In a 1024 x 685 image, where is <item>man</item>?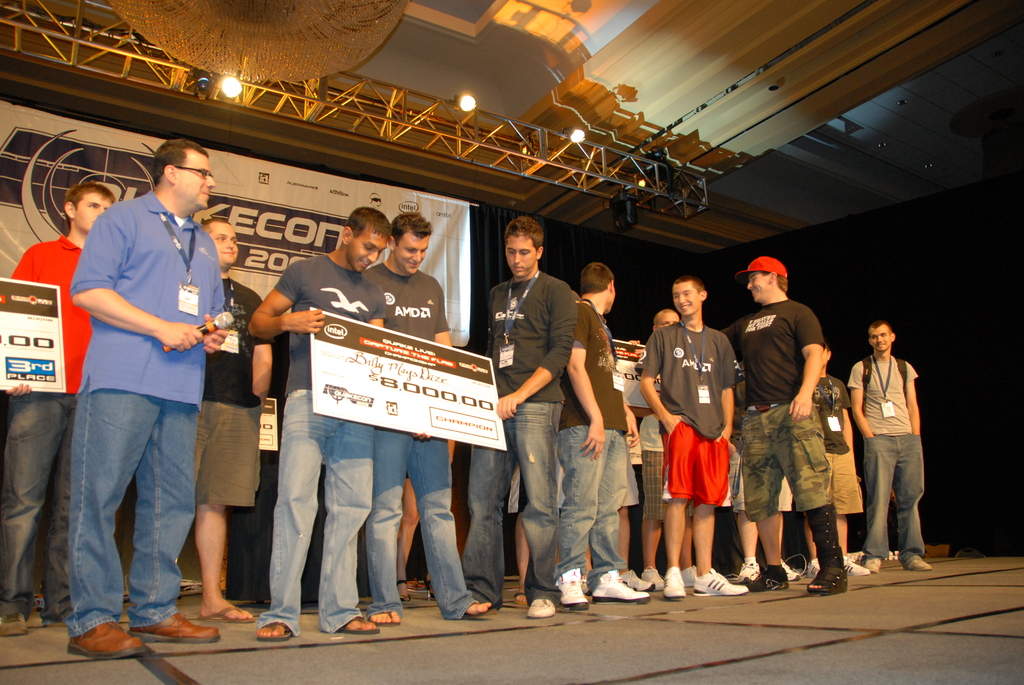
[left=638, top=310, right=696, bottom=592].
